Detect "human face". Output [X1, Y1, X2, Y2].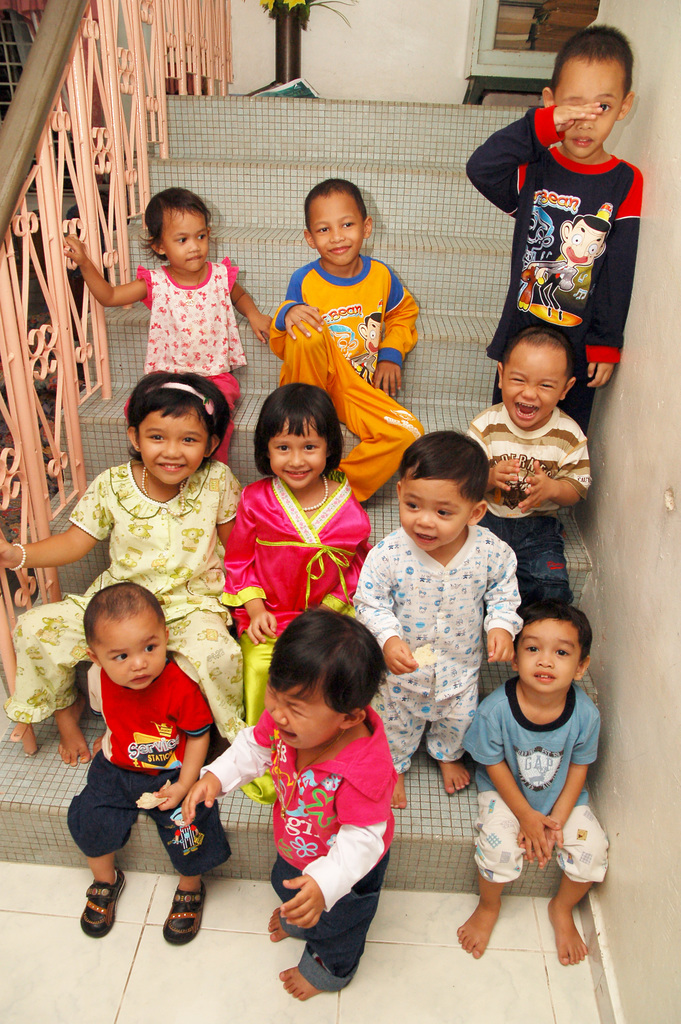
[555, 57, 625, 159].
